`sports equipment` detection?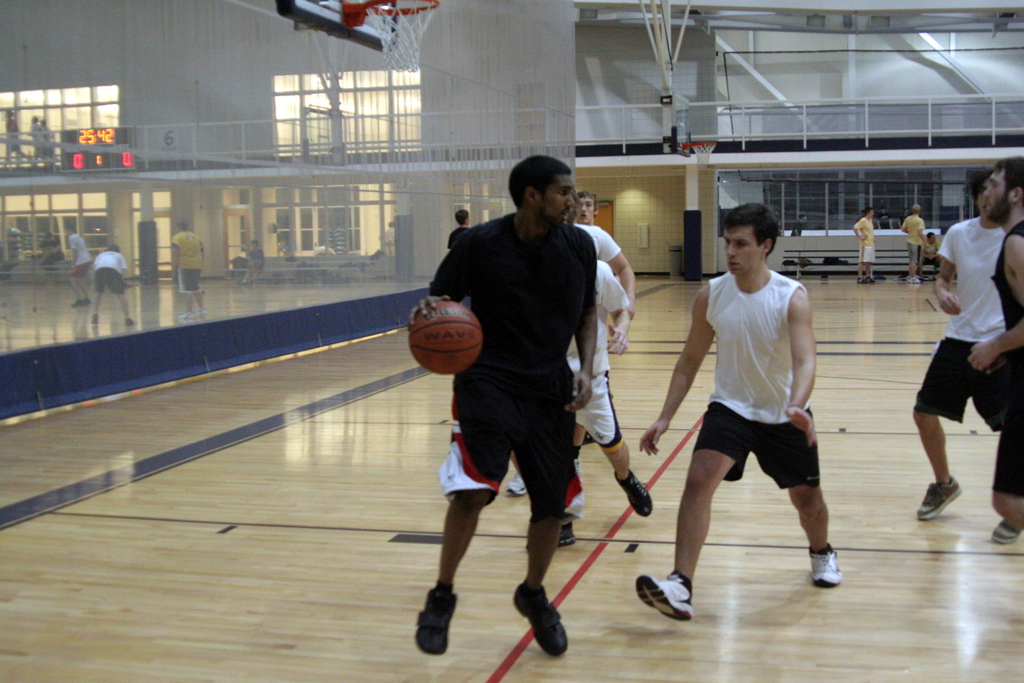
(406, 299, 478, 370)
